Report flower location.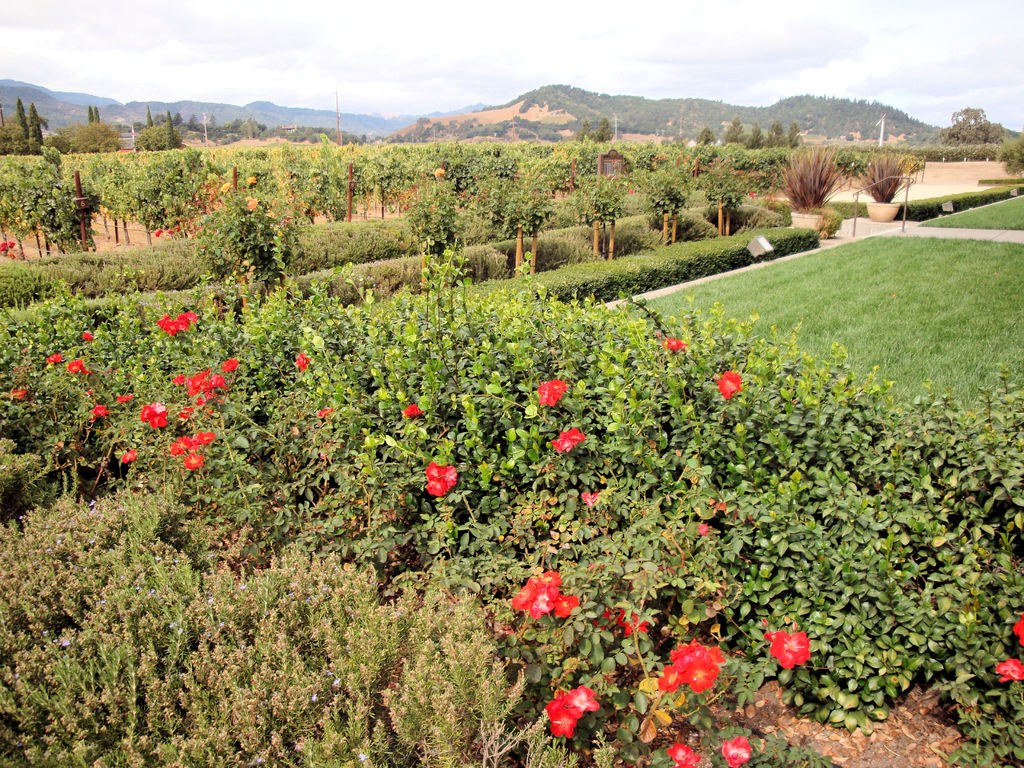
Report: [left=246, top=175, right=258, bottom=184].
